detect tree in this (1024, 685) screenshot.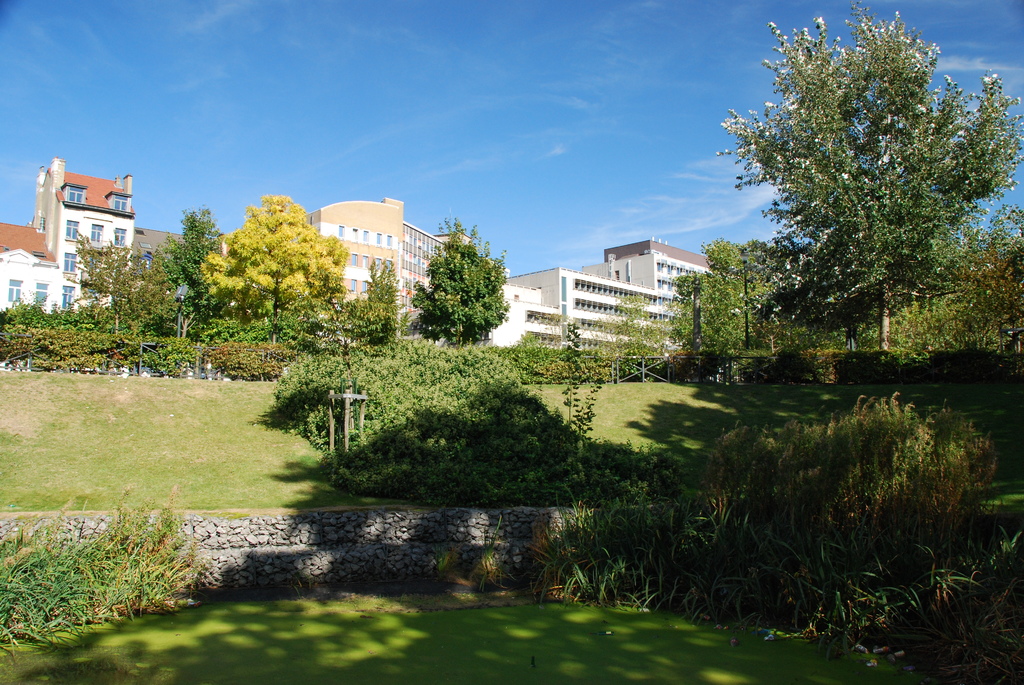
Detection: <region>197, 340, 300, 386</region>.
